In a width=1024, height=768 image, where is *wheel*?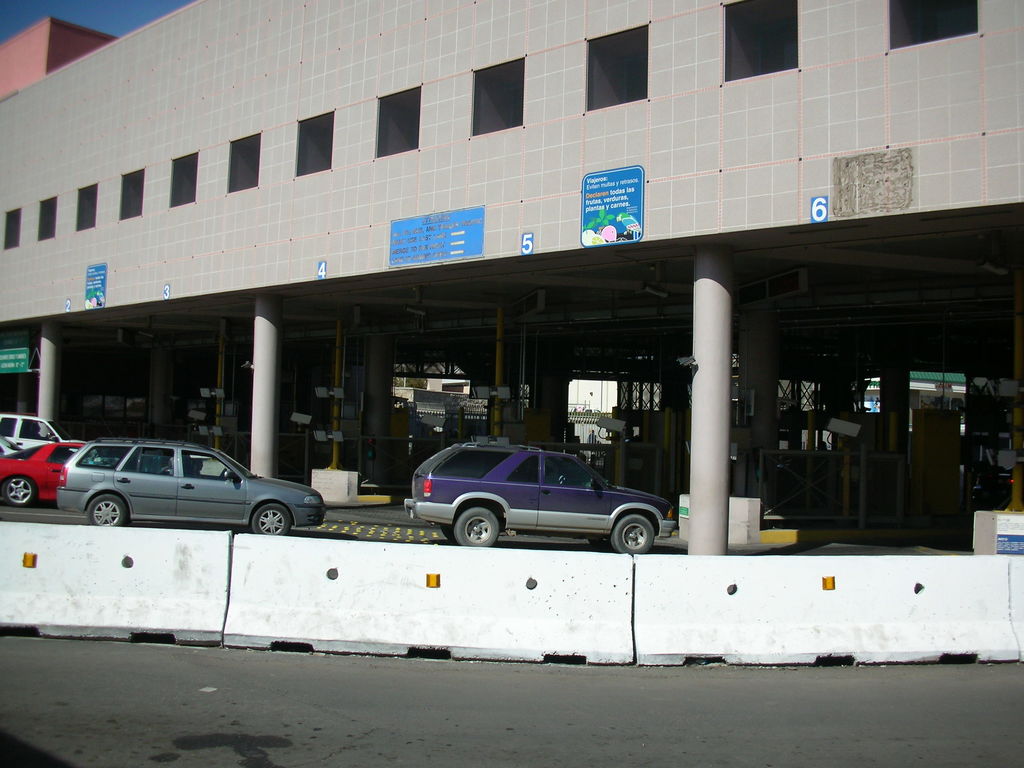
box(609, 509, 660, 556).
